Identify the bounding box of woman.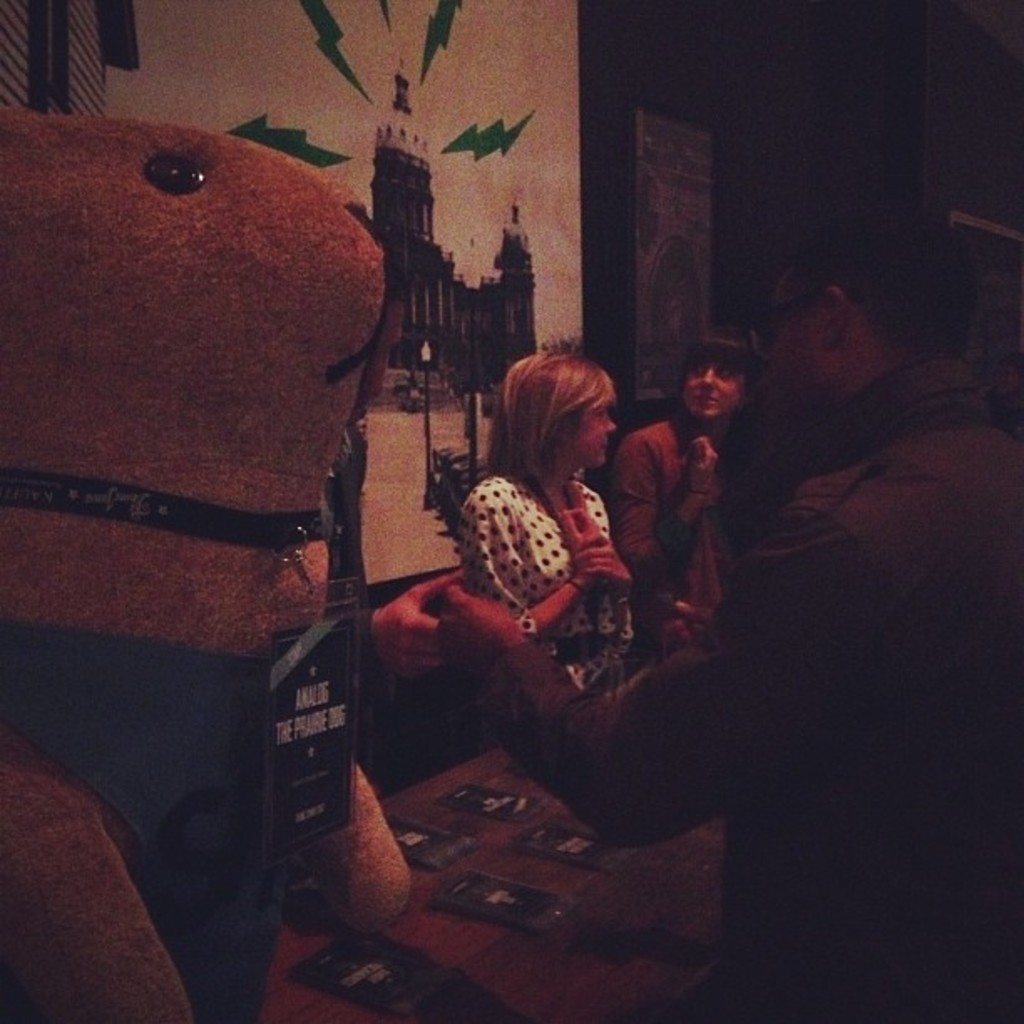
{"left": 458, "top": 358, "right": 663, "bottom": 663}.
